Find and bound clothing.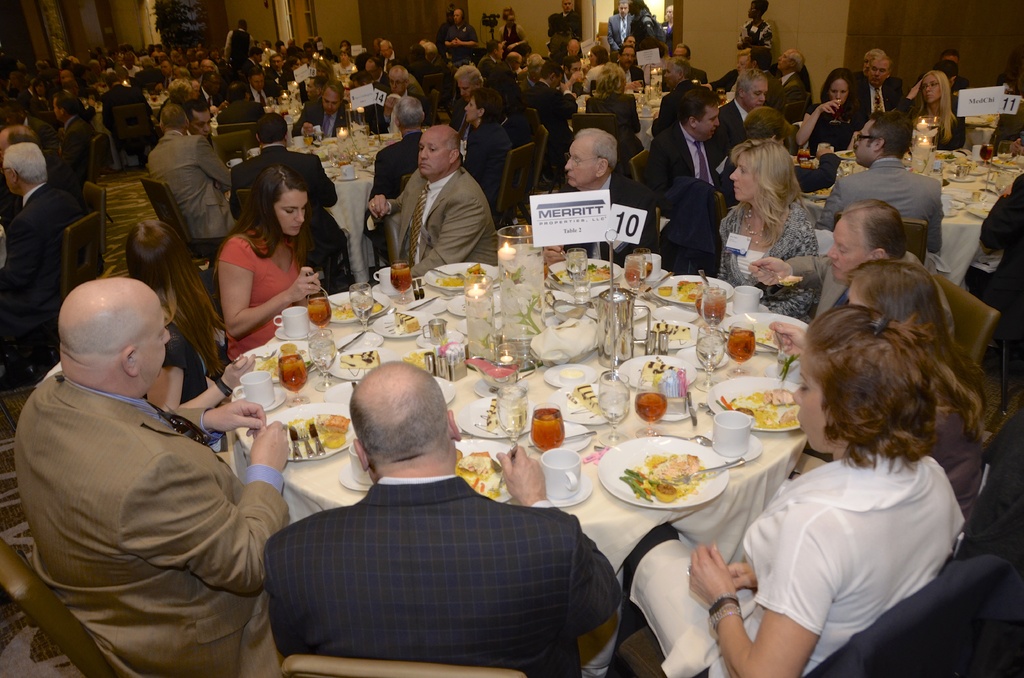
Bound: bbox(717, 192, 815, 321).
